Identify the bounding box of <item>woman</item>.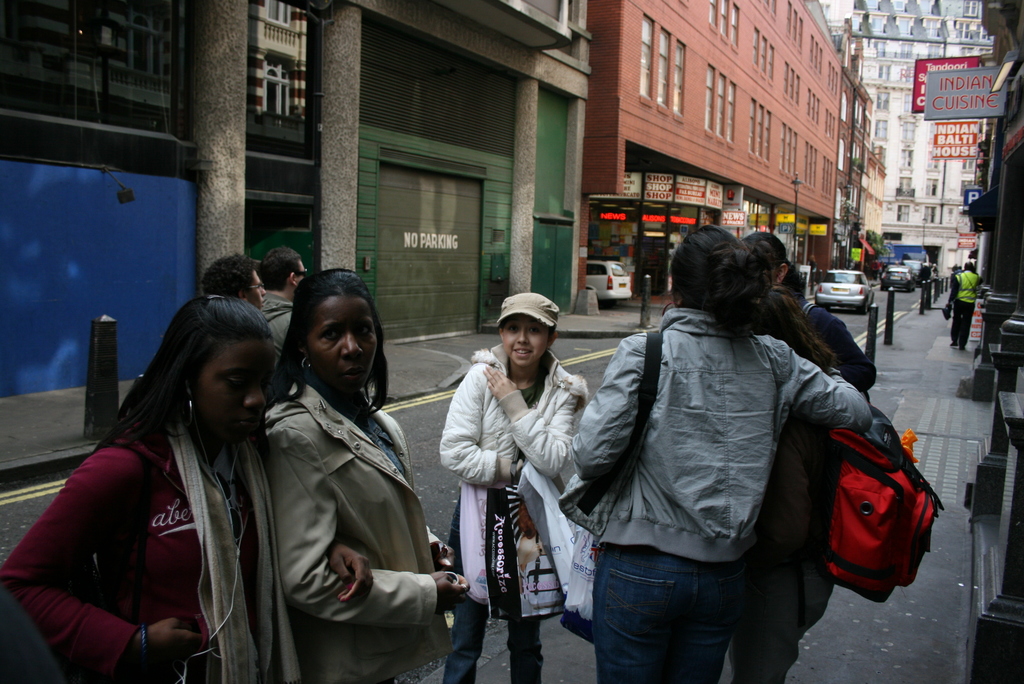
(left=0, top=293, right=276, bottom=683).
